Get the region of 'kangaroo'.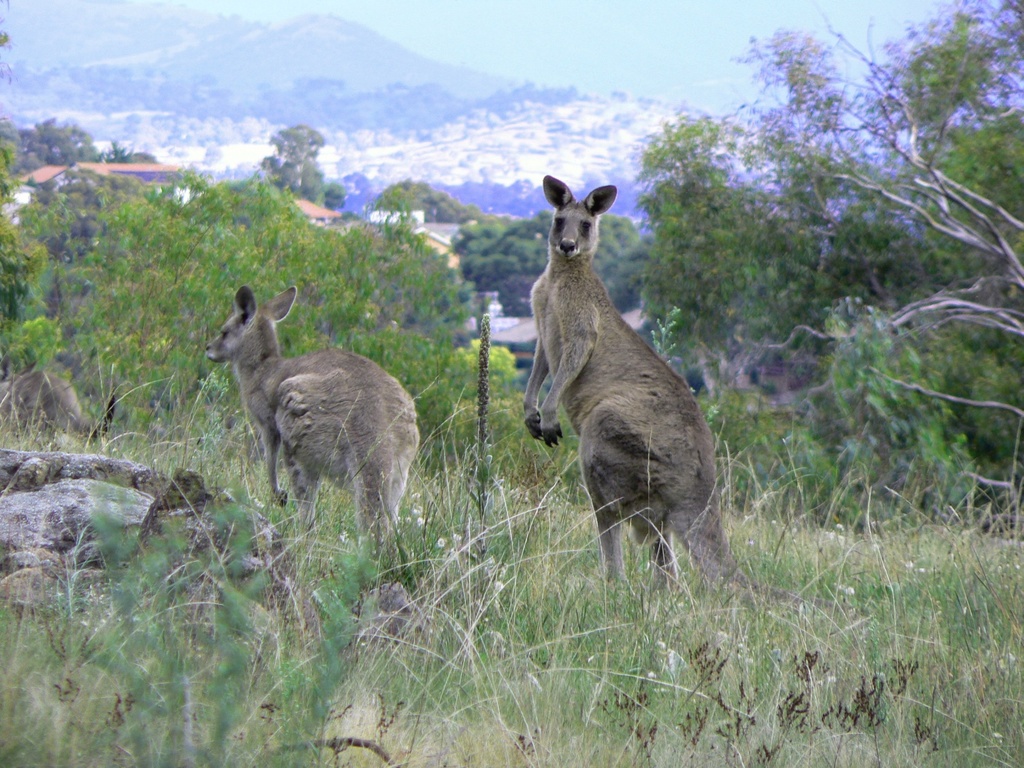
[left=524, top=171, right=857, bottom=613].
